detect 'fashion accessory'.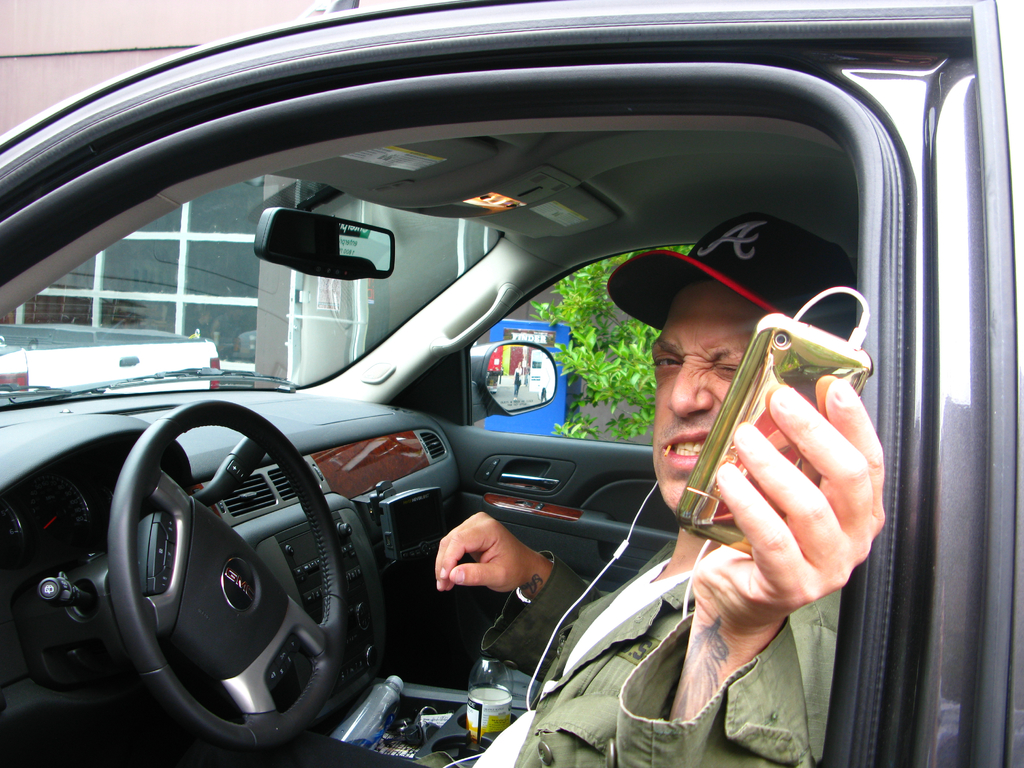
Detected at crop(604, 212, 860, 340).
